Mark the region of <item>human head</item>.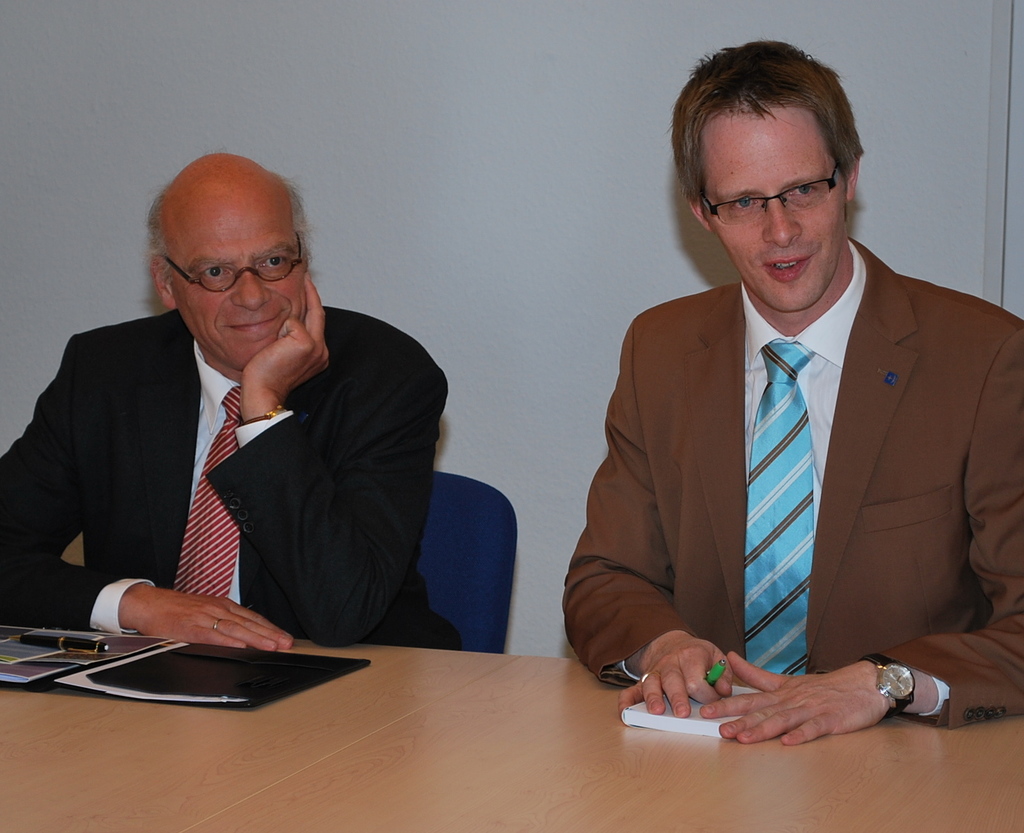
Region: [670, 40, 889, 289].
